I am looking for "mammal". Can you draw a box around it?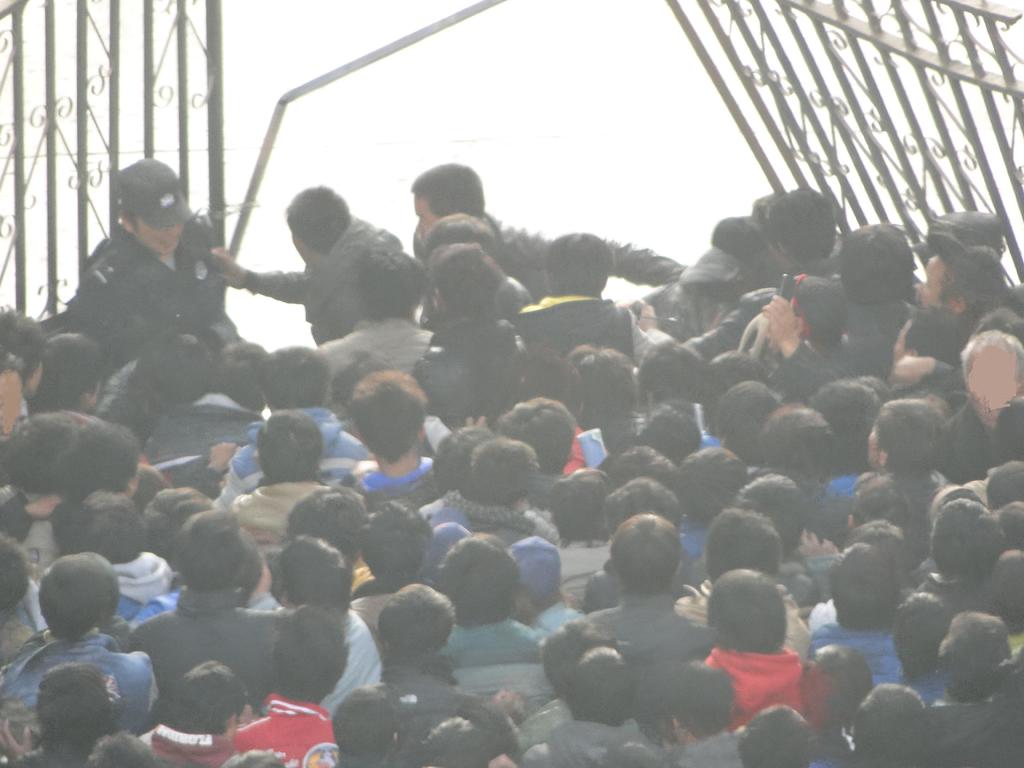
Sure, the bounding box is <region>673, 504, 812, 657</region>.
